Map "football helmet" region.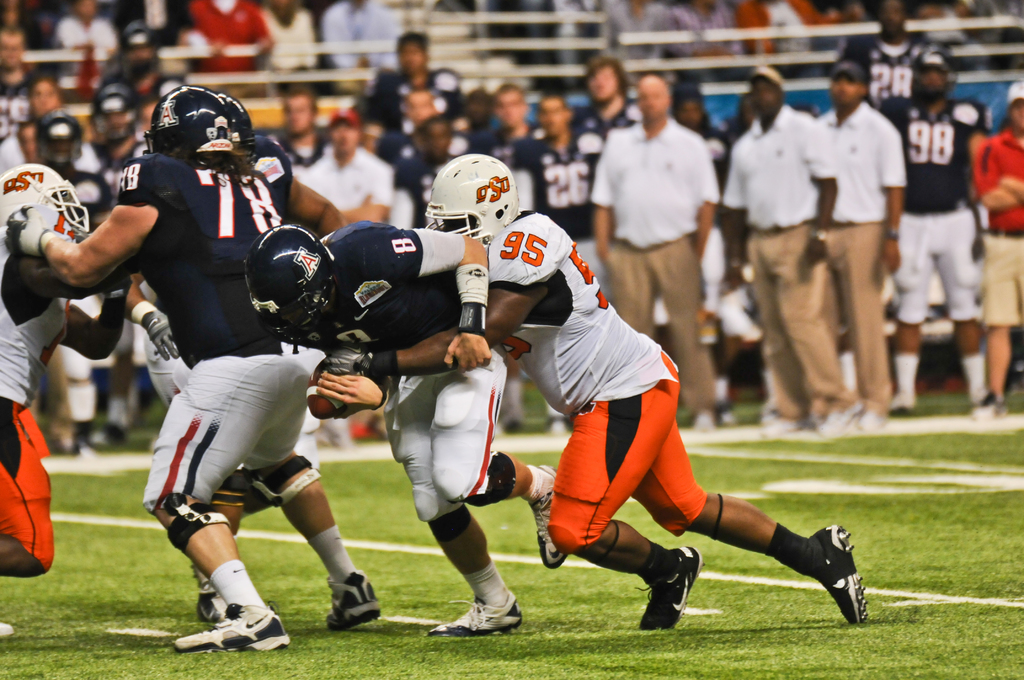
Mapped to (116,19,159,70).
